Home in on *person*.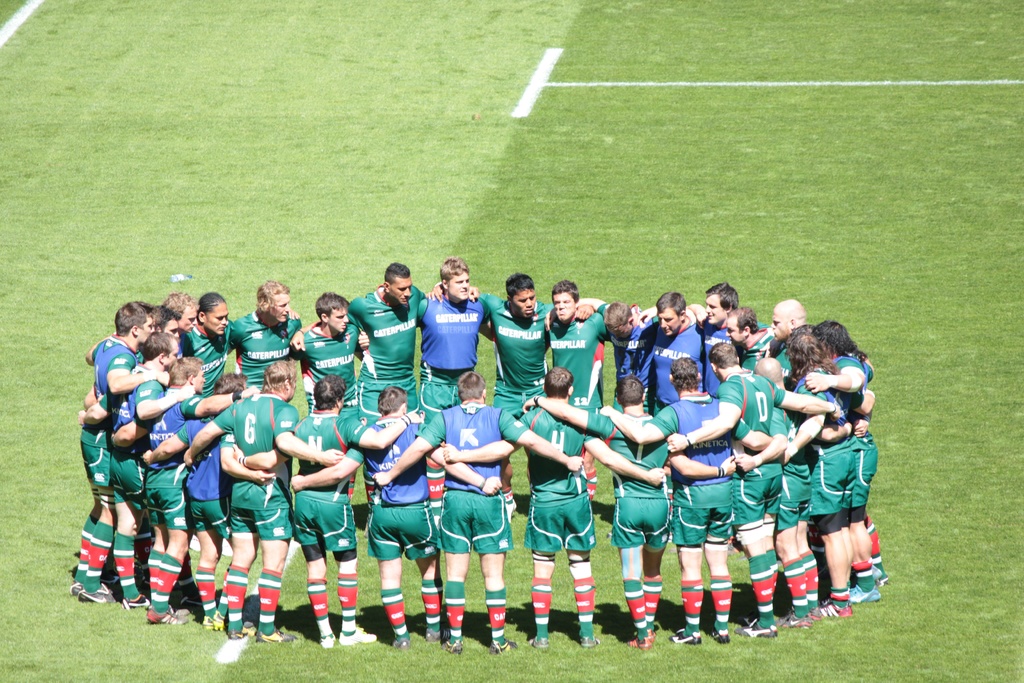
Homed in at 161:291:208:358.
